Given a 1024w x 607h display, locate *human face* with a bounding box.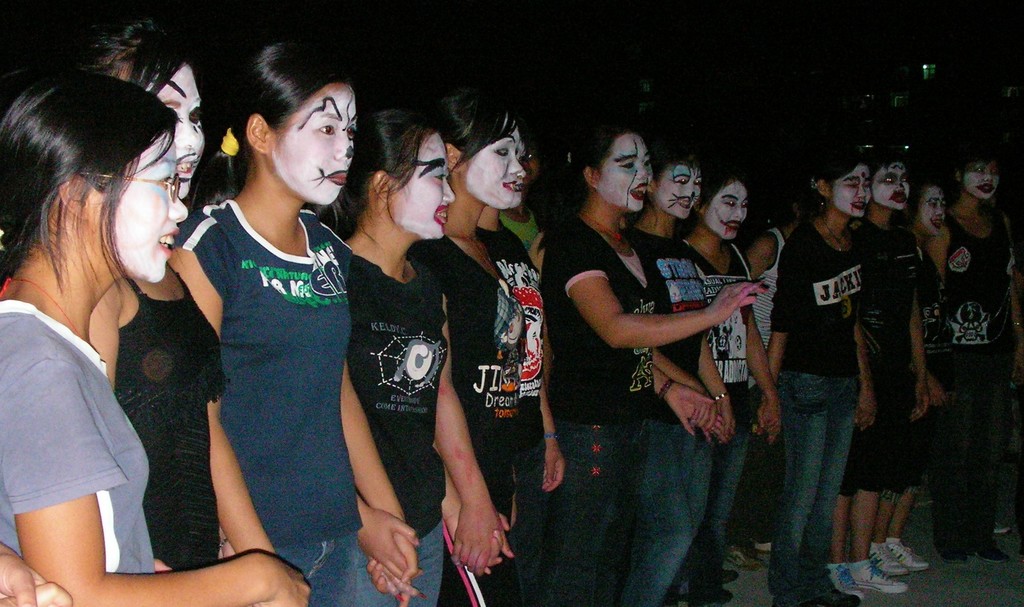
Located: x1=273 y1=82 x2=358 y2=209.
